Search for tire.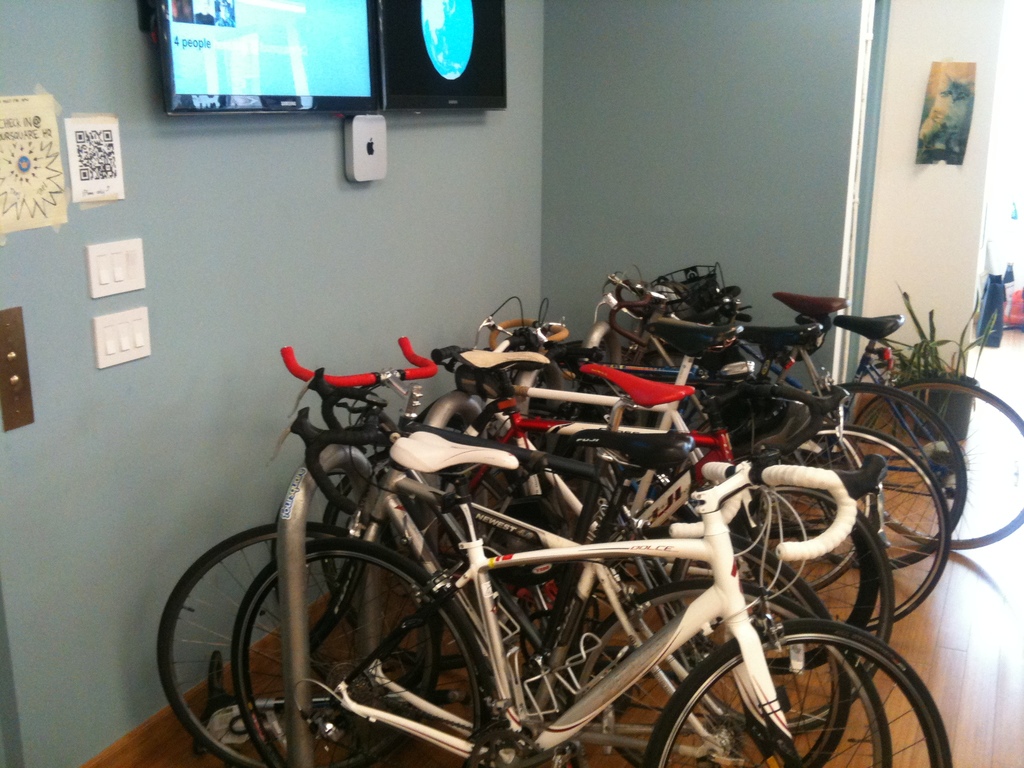
Found at (755,423,948,636).
